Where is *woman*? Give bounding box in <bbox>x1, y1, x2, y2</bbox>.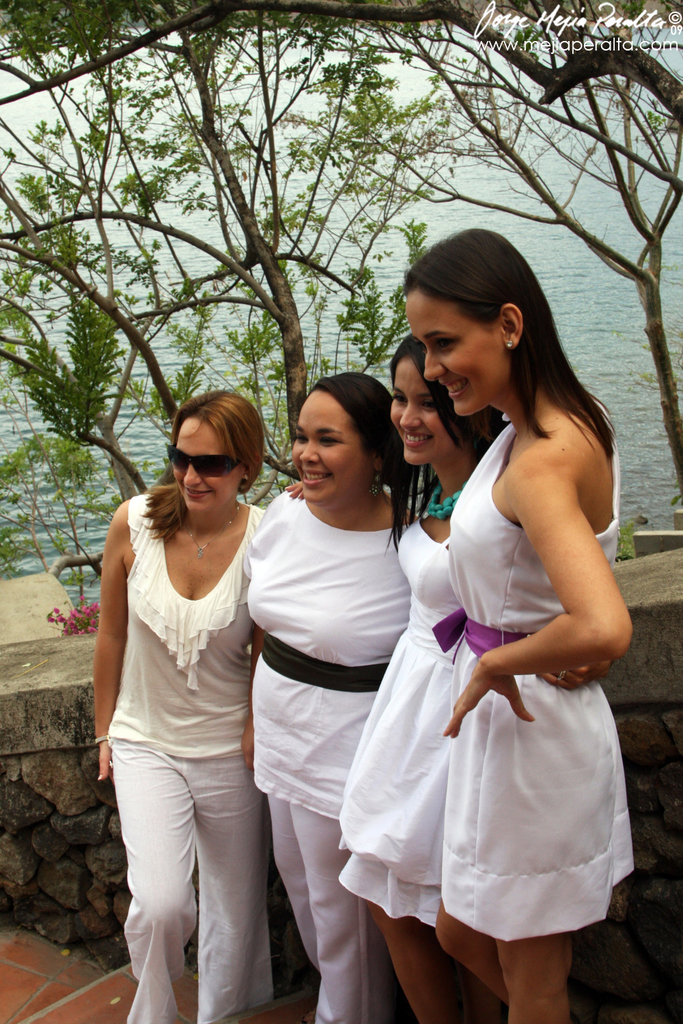
<bbox>335, 333, 505, 1023</bbox>.
